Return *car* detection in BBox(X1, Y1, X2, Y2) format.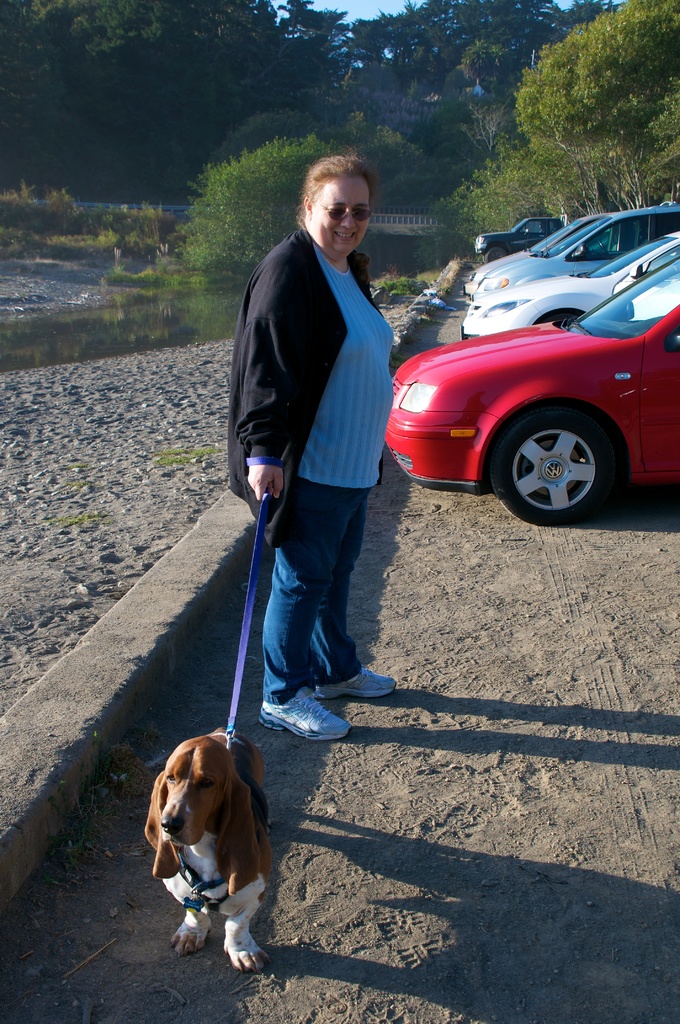
BBox(385, 218, 668, 522).
